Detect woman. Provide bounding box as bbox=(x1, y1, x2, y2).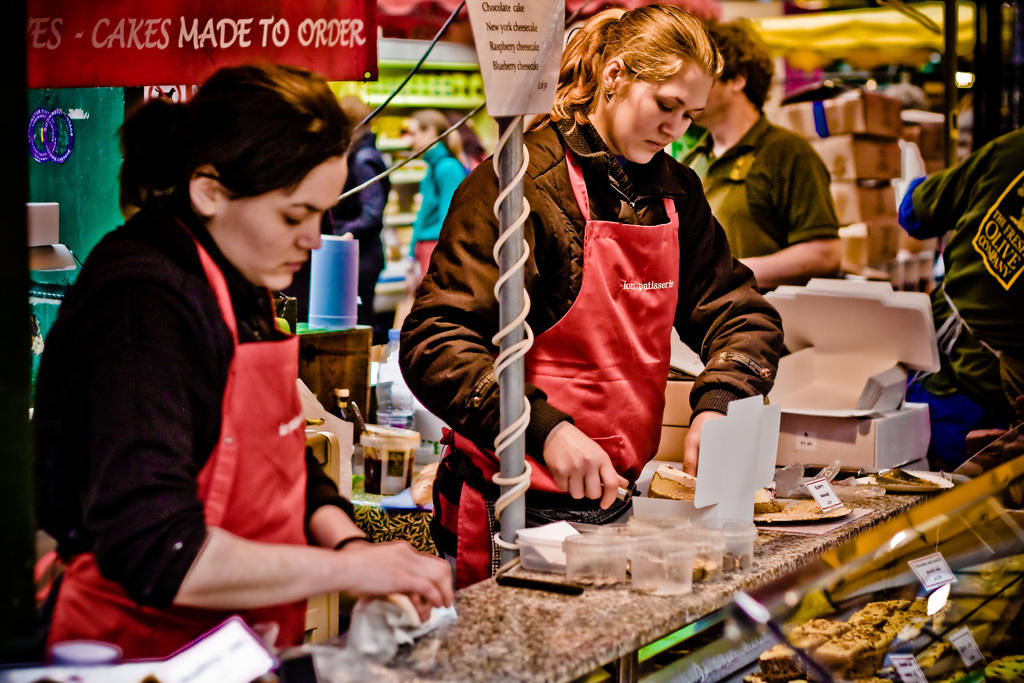
bbox=(406, 8, 763, 559).
